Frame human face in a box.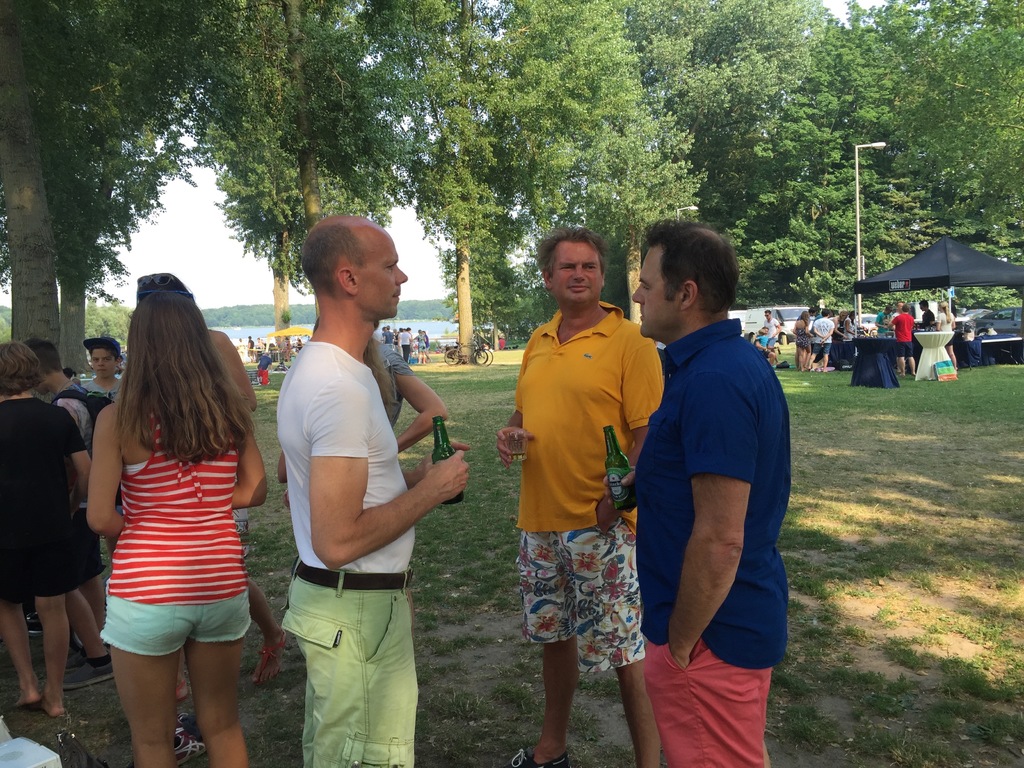
385,325,389,331.
